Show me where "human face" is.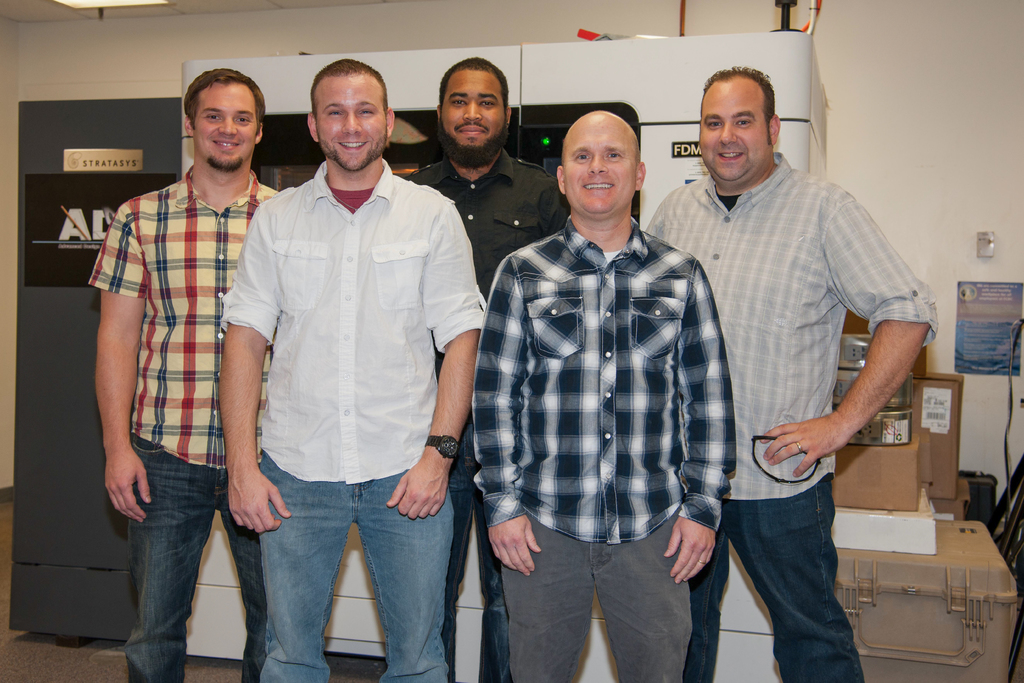
"human face" is at pyautogui.locateOnScreen(194, 84, 261, 169).
